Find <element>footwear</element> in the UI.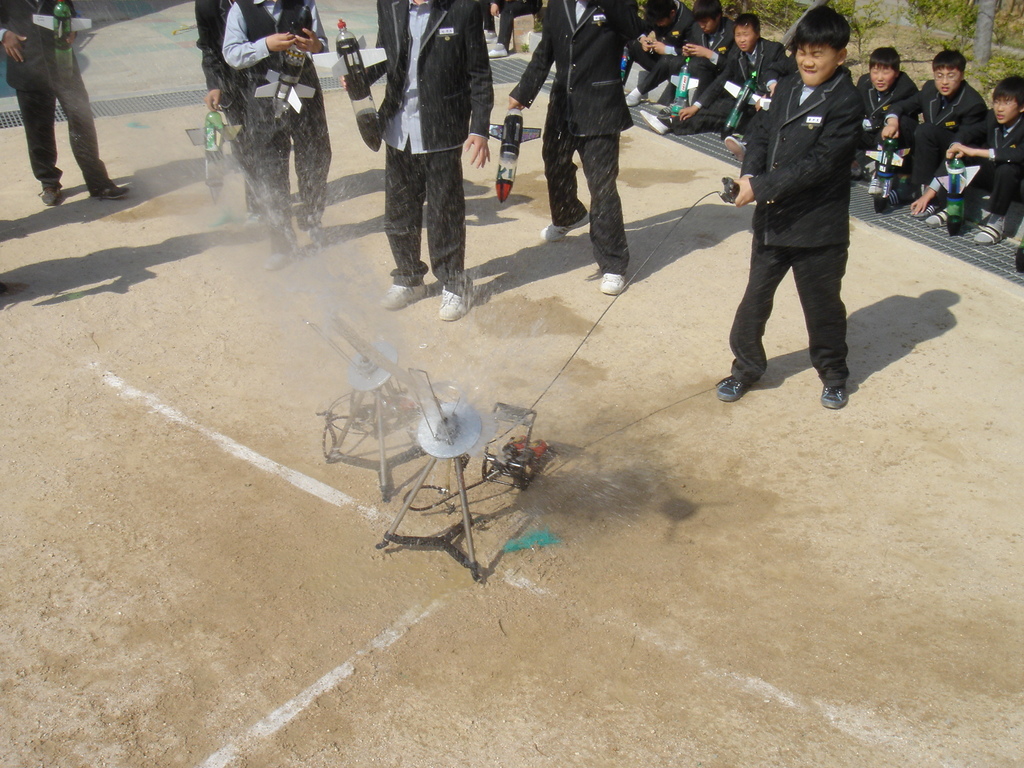
UI element at (x1=971, y1=216, x2=1002, y2=241).
